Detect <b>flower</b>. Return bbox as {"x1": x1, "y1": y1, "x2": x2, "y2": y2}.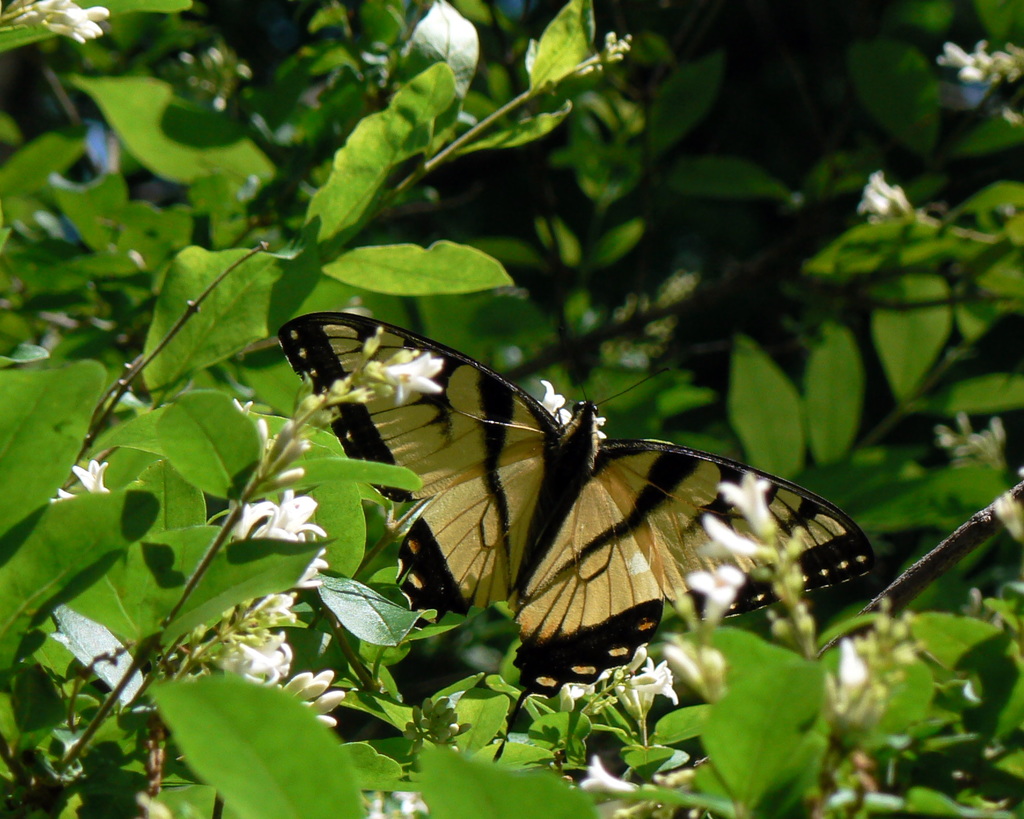
{"x1": 395, "y1": 790, "x2": 430, "y2": 818}.
